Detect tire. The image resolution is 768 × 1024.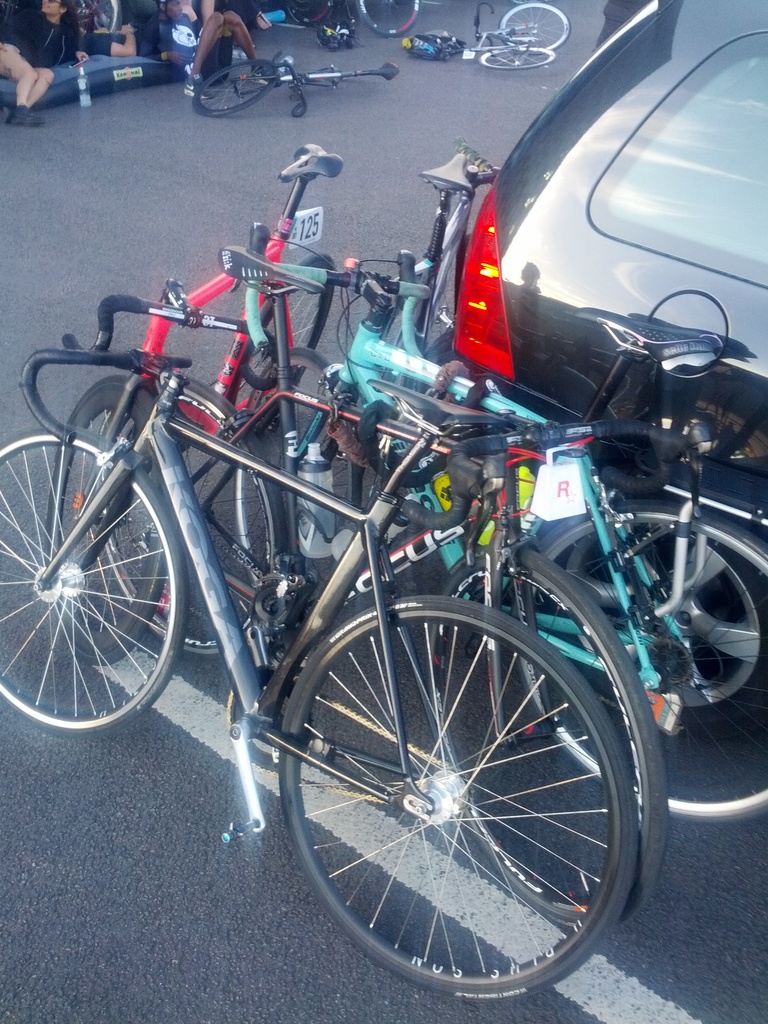
left=51, top=378, right=180, bottom=665.
